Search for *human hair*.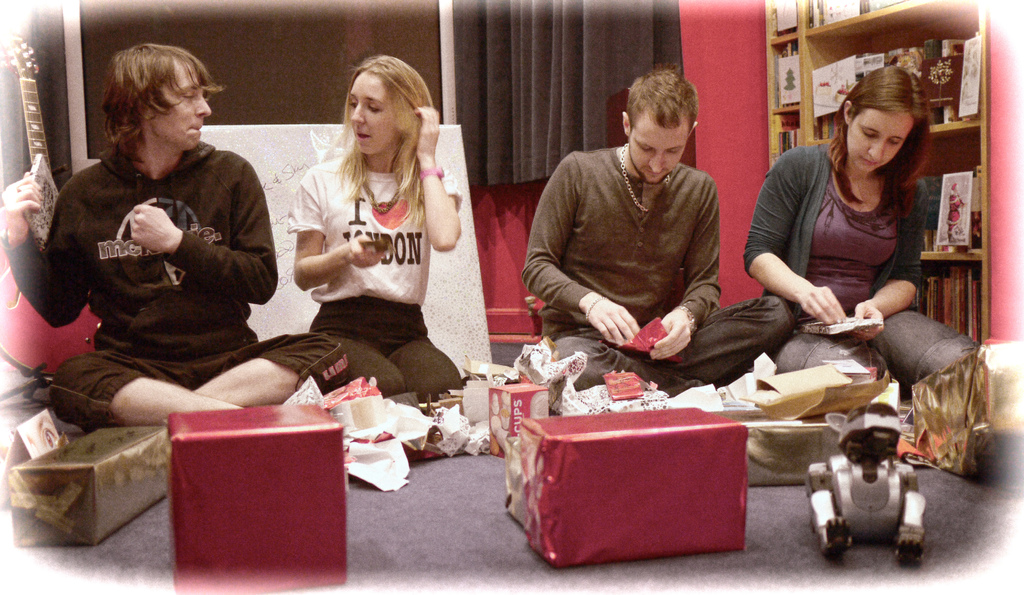
Found at l=332, t=52, r=440, b=230.
